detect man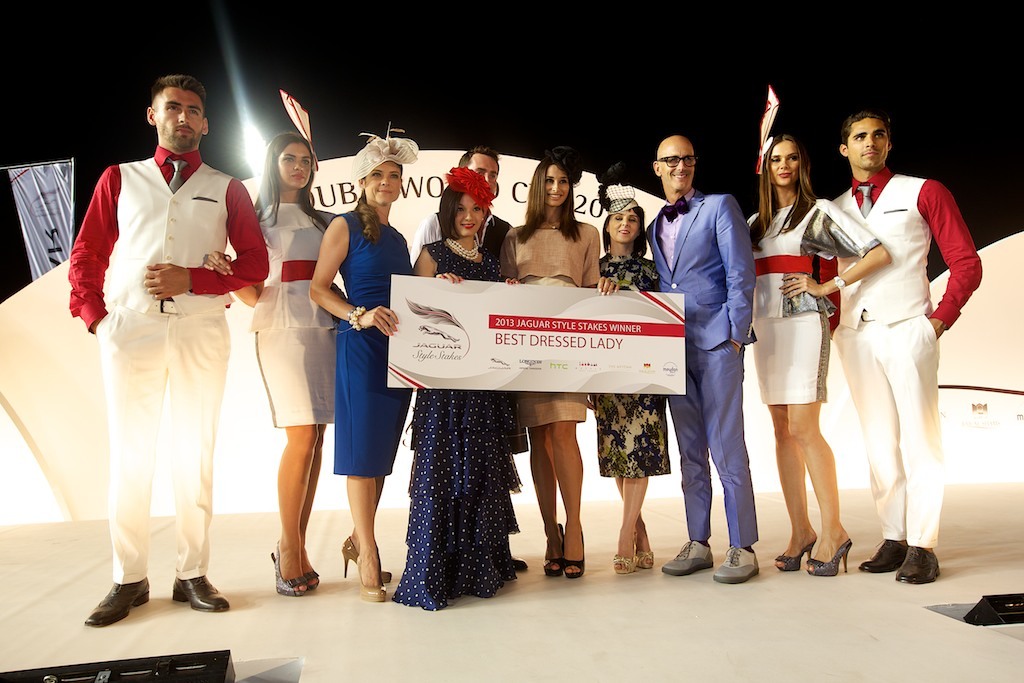
(408, 145, 517, 270)
